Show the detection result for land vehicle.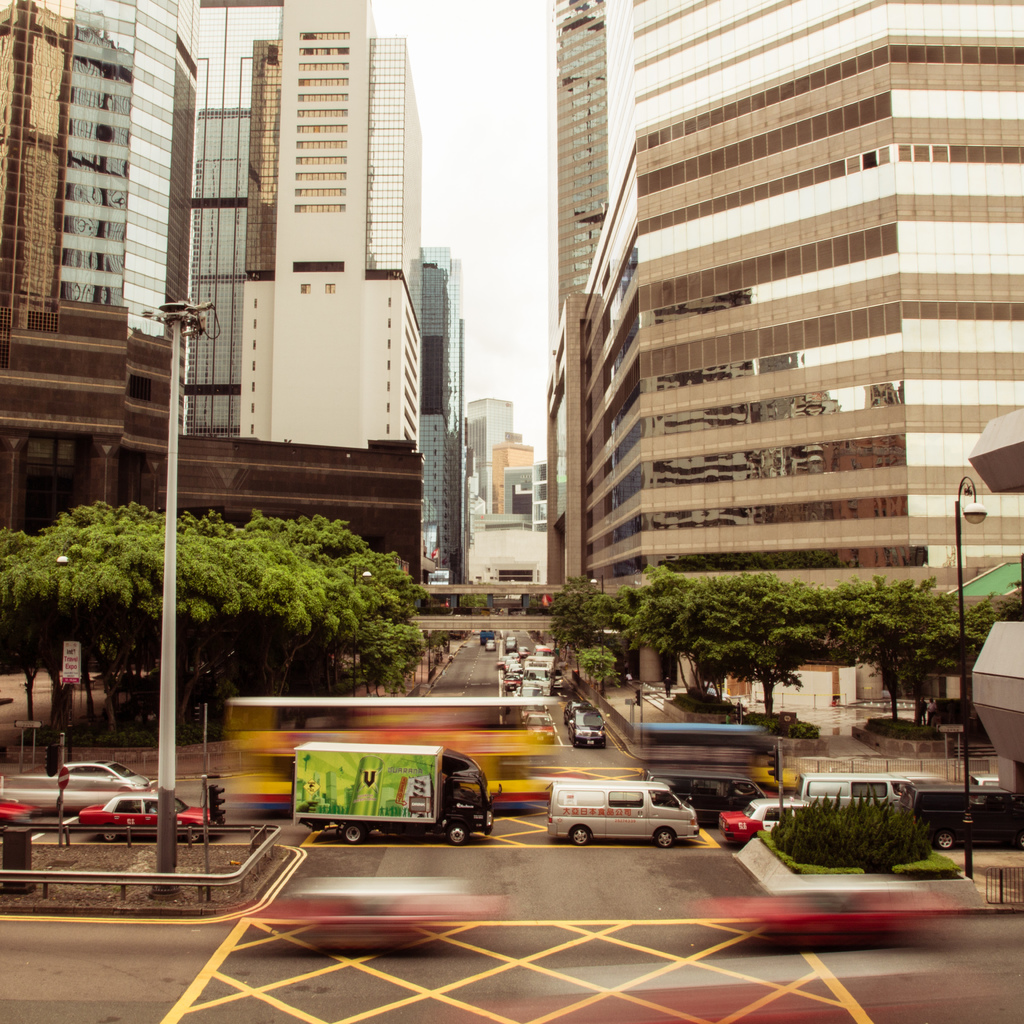
(480,630,497,647).
